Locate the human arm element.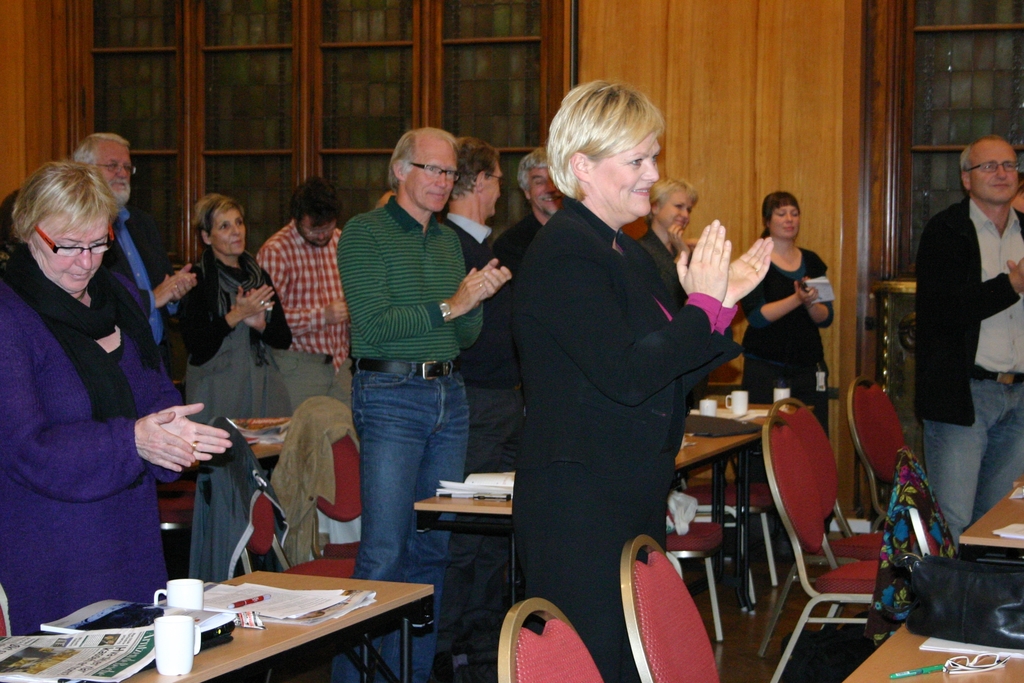
Element bbox: 335,243,502,349.
